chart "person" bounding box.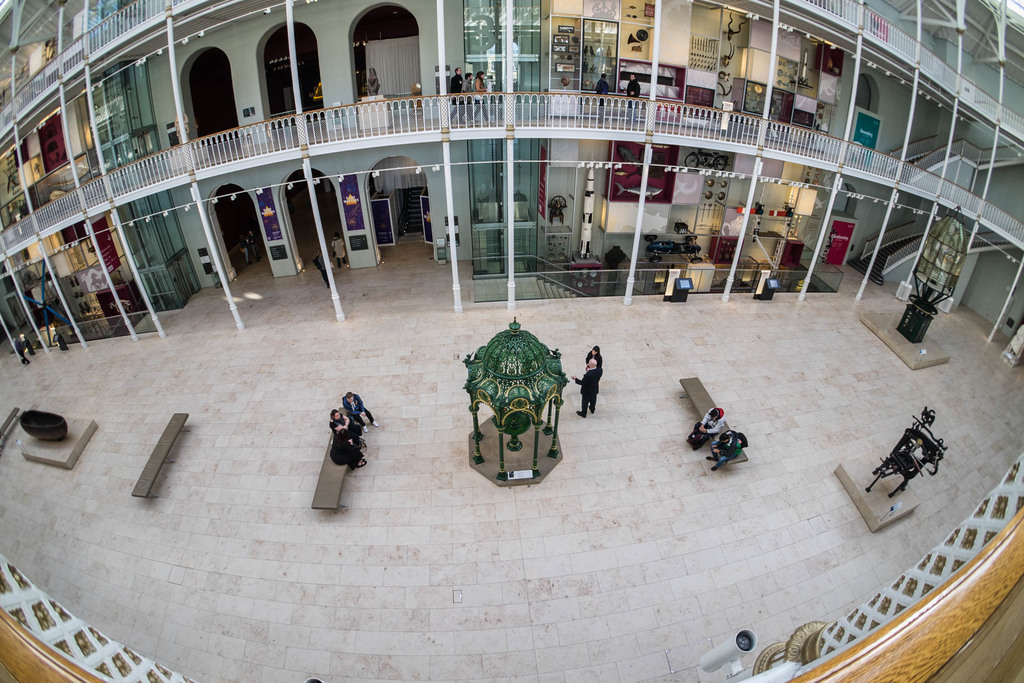
Charted: box=[16, 336, 32, 364].
